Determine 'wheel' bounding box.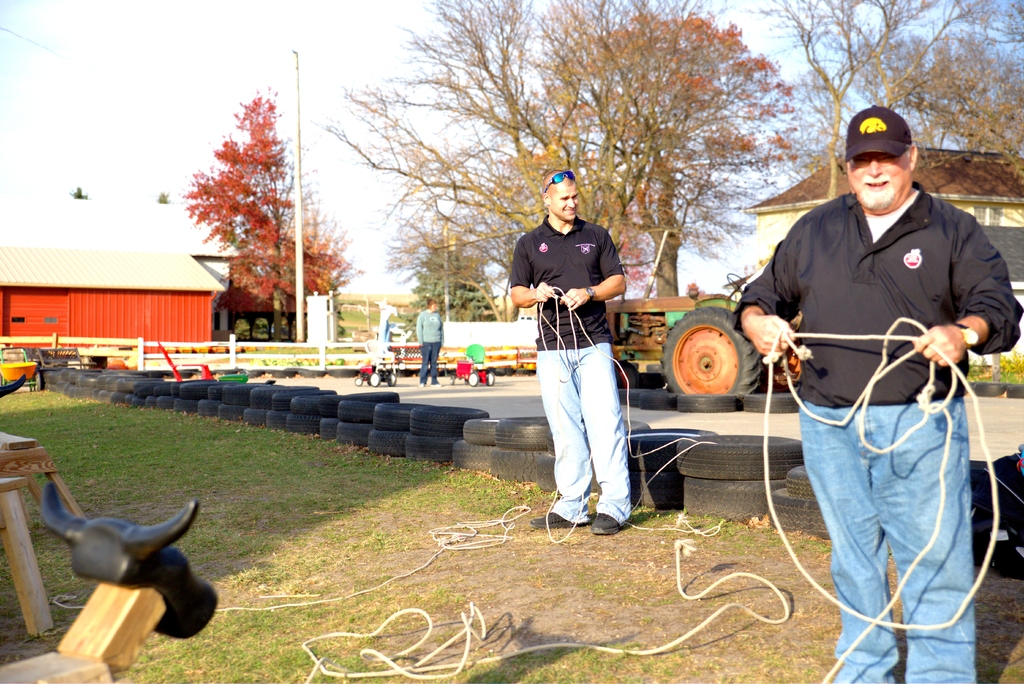
Determined: (625, 427, 715, 470).
